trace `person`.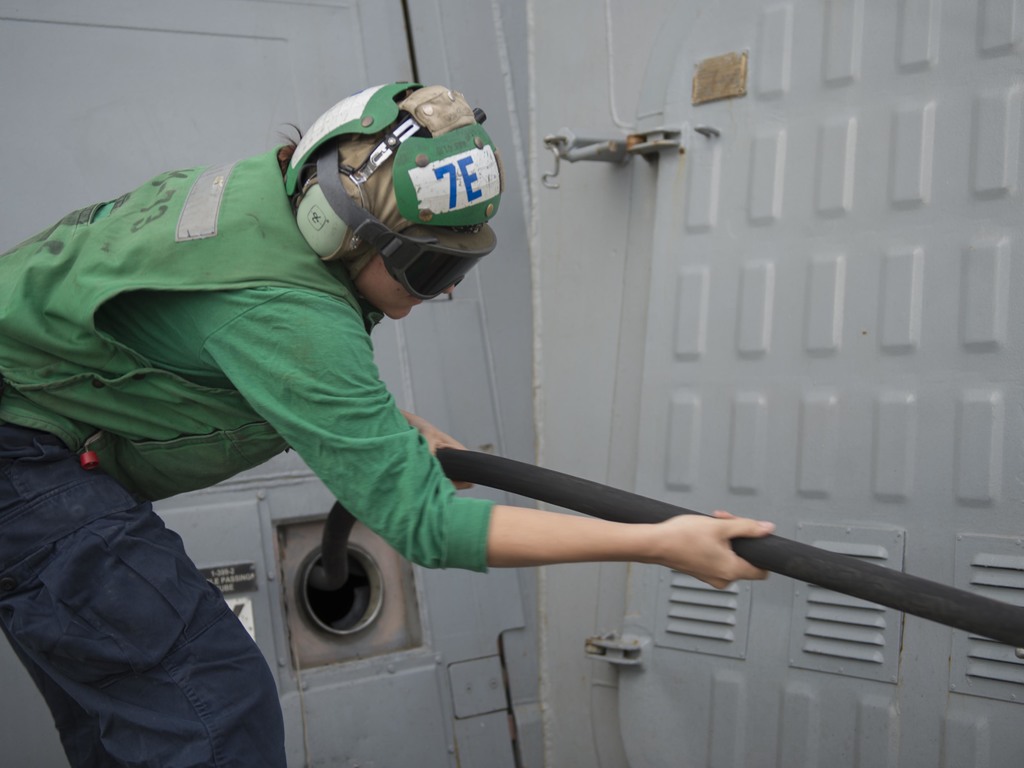
Traced to pyautogui.locateOnScreen(0, 80, 772, 767).
